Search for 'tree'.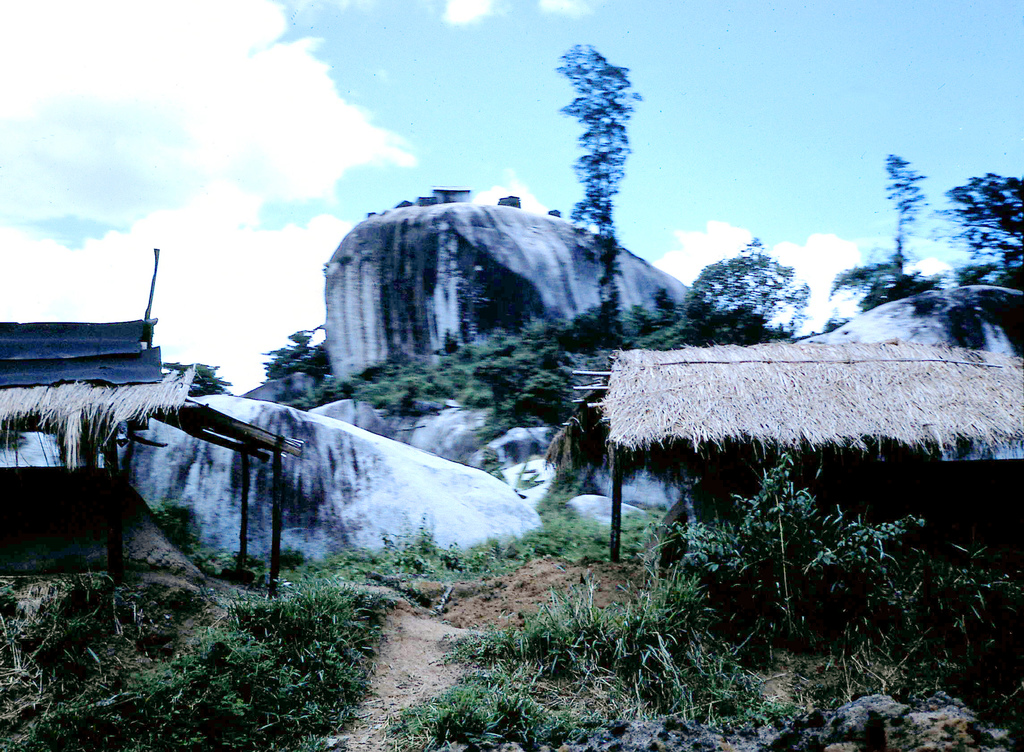
Found at box=[828, 143, 925, 313].
